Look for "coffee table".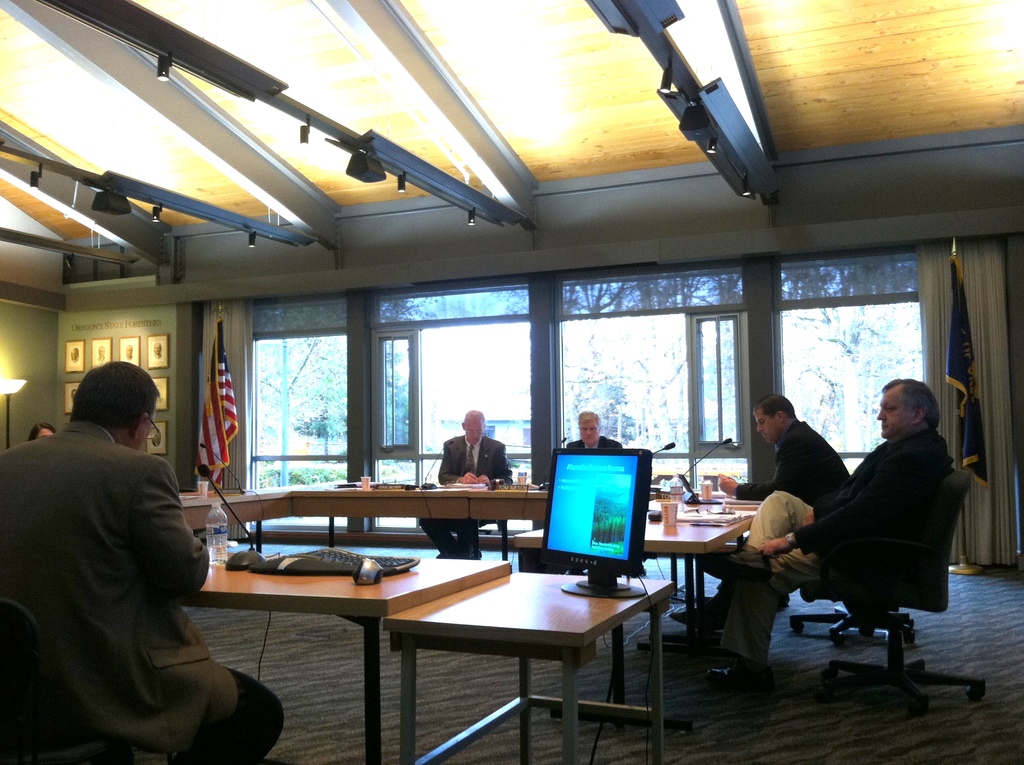
Found: 182,477,772,677.
